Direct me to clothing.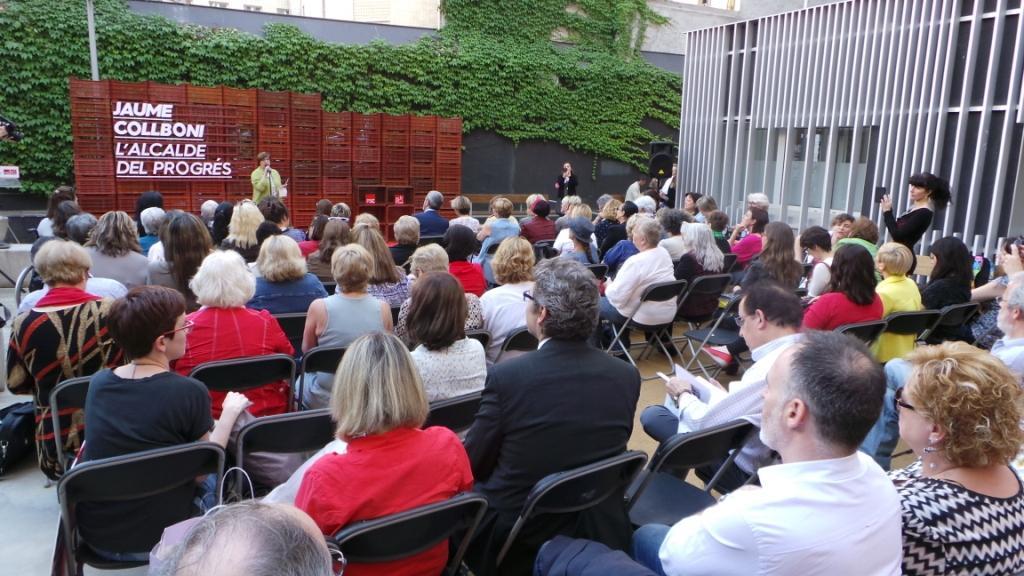
Direction: l=68, t=373, r=222, b=535.
